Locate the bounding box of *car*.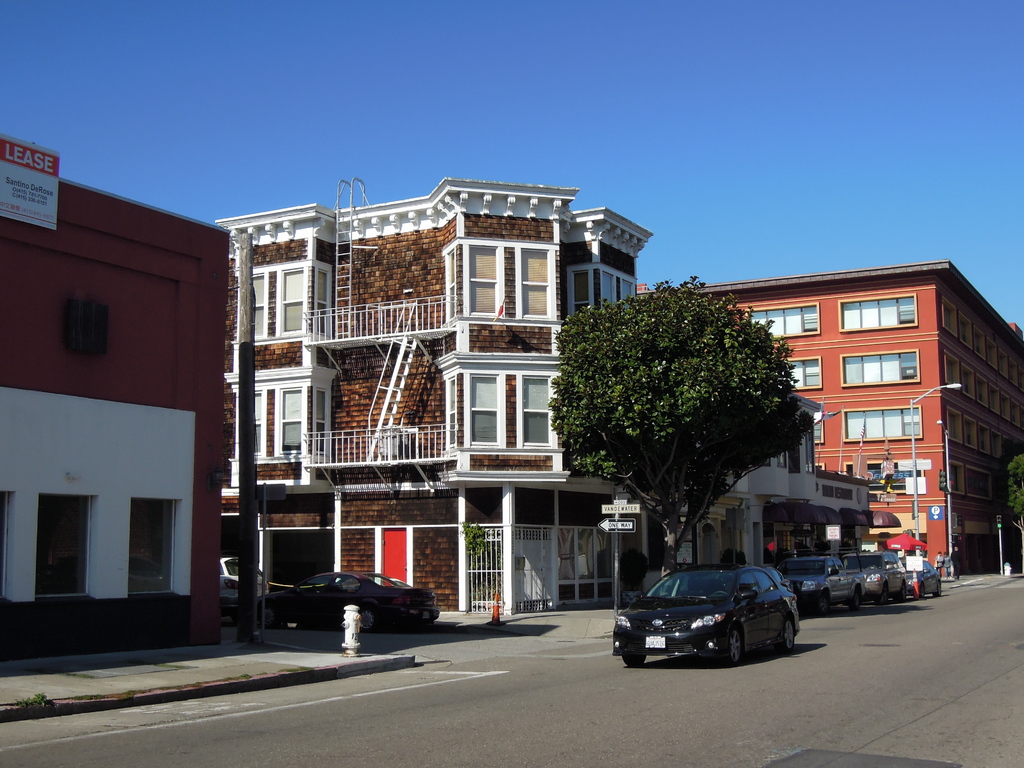
Bounding box: [900, 553, 948, 596].
